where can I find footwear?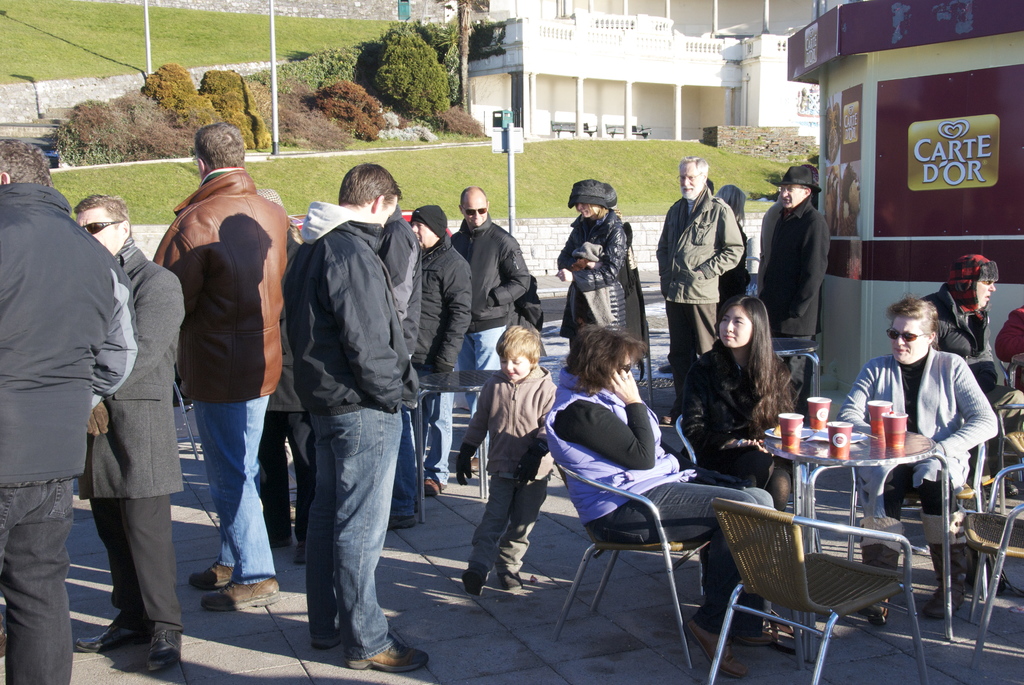
You can find it at 461/566/483/597.
